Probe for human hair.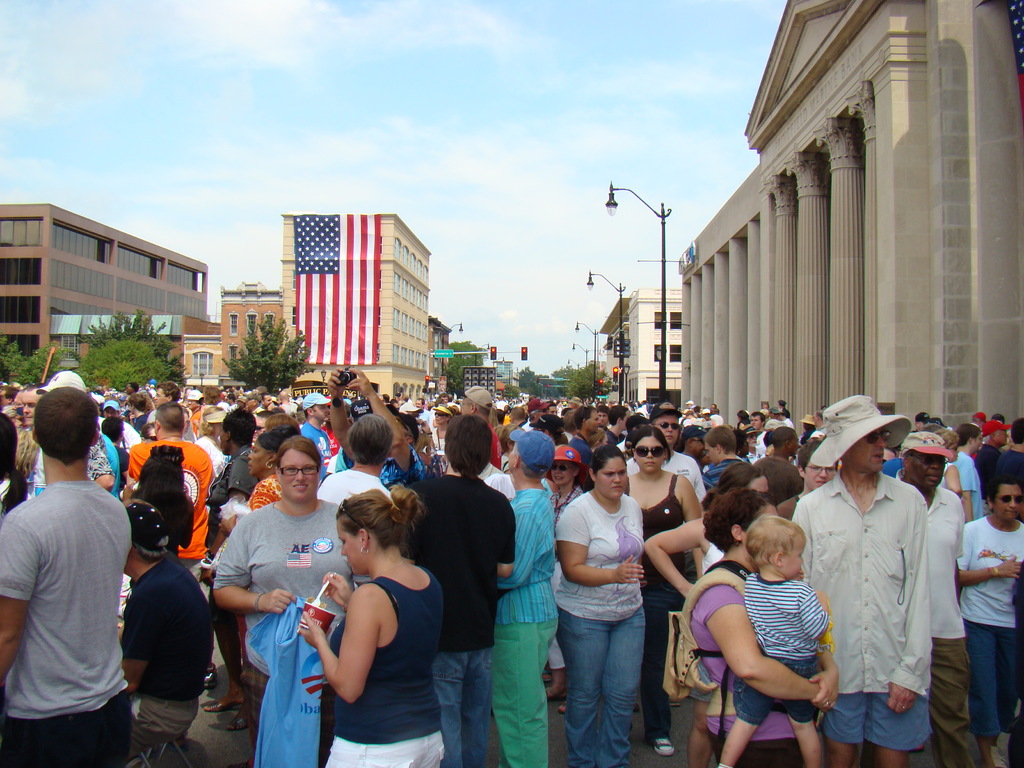
Probe result: crop(32, 386, 99, 468).
